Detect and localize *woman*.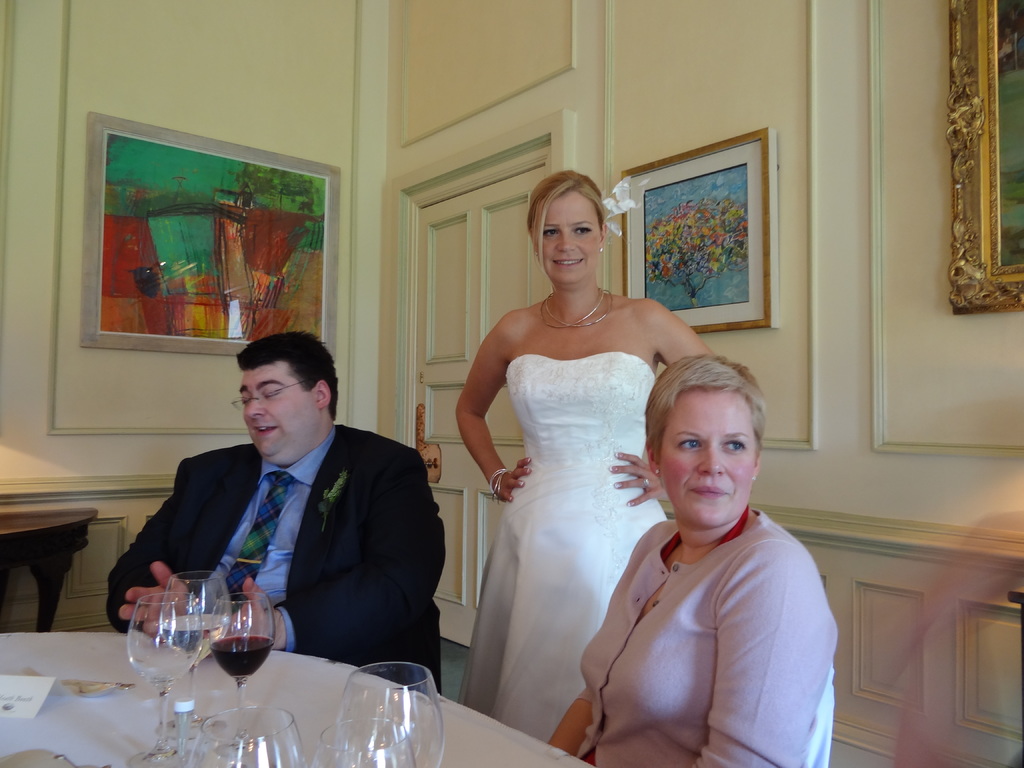
Localized at locate(547, 352, 838, 767).
